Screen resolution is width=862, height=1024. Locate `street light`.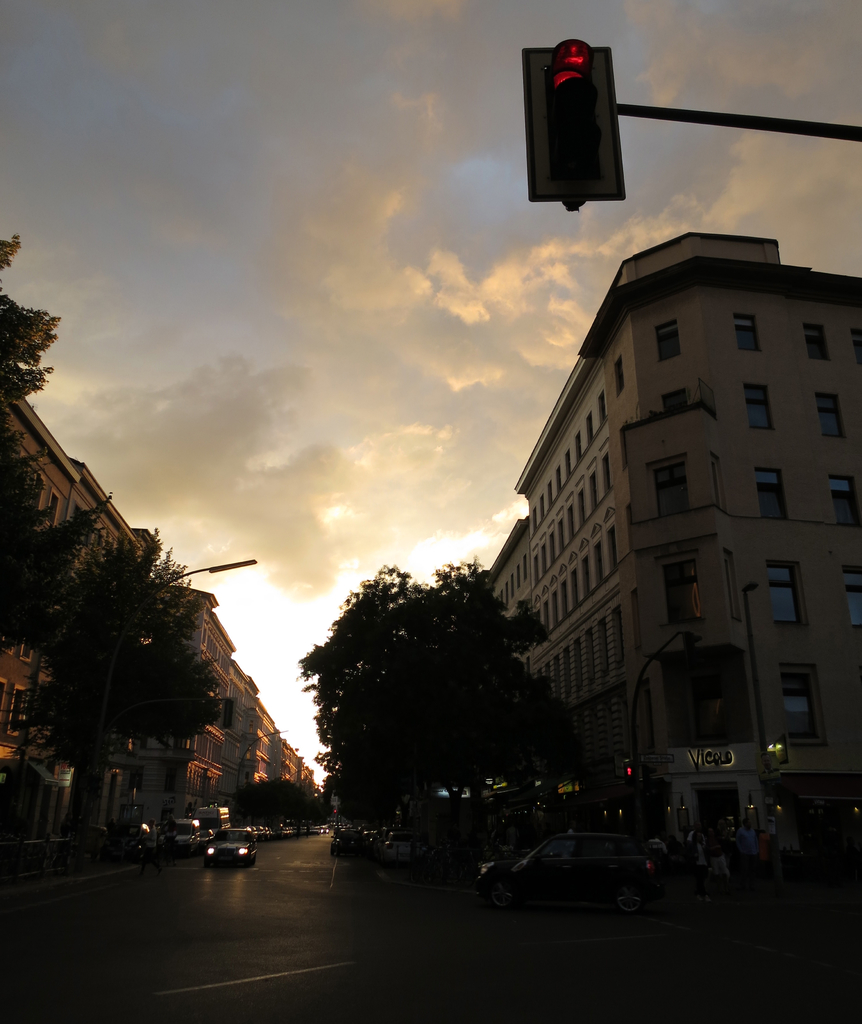
<region>105, 550, 256, 870</region>.
